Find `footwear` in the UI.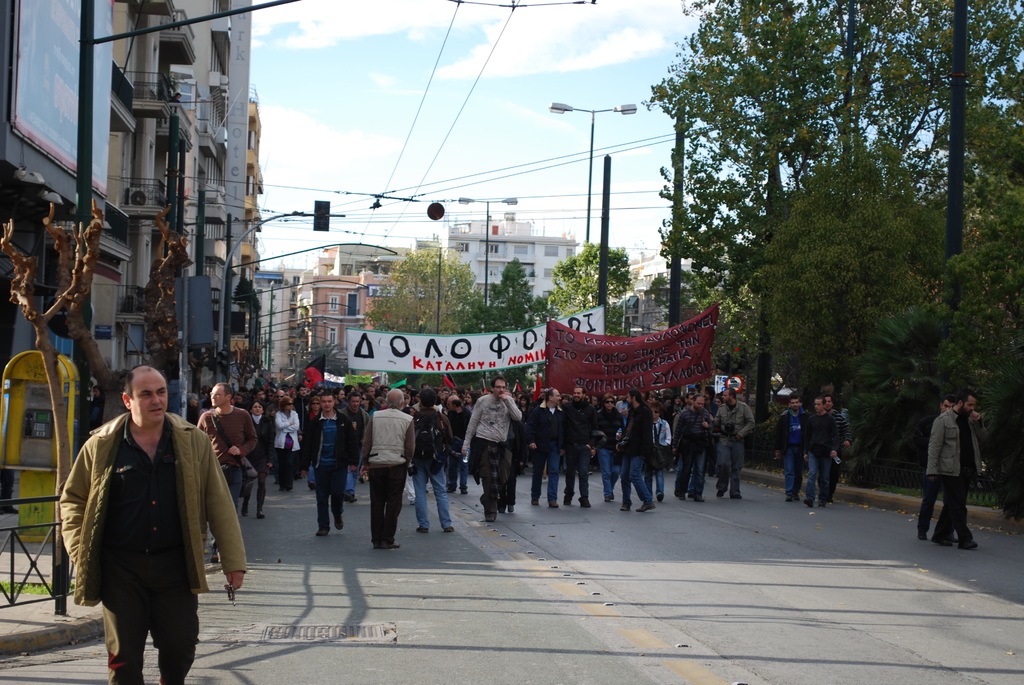
UI element at [x1=581, y1=501, x2=590, y2=507].
